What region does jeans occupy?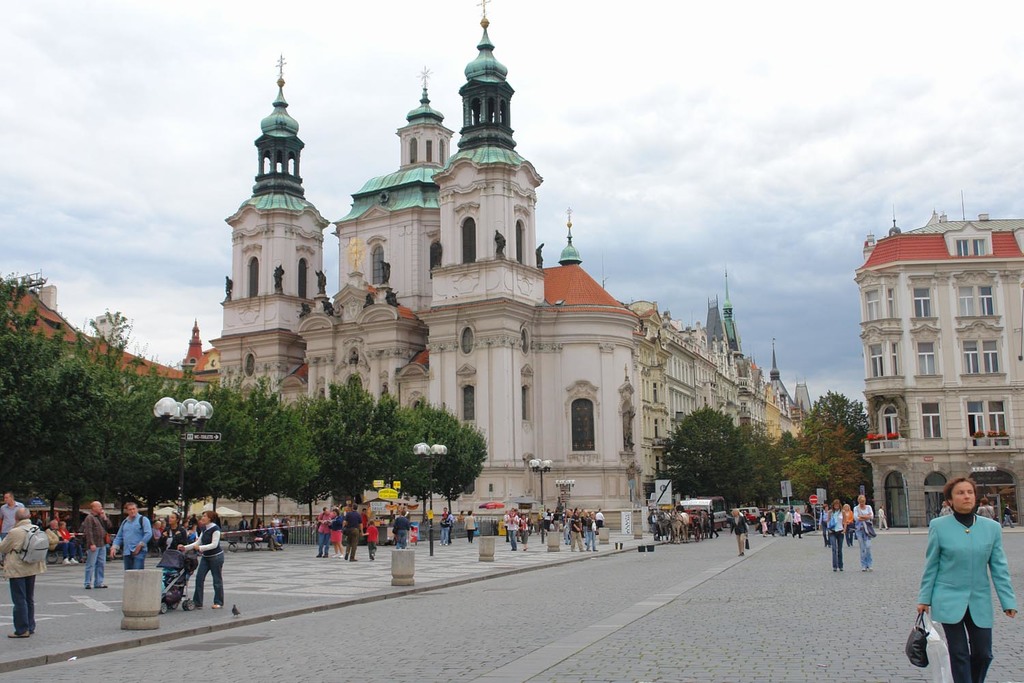
830:534:840:567.
